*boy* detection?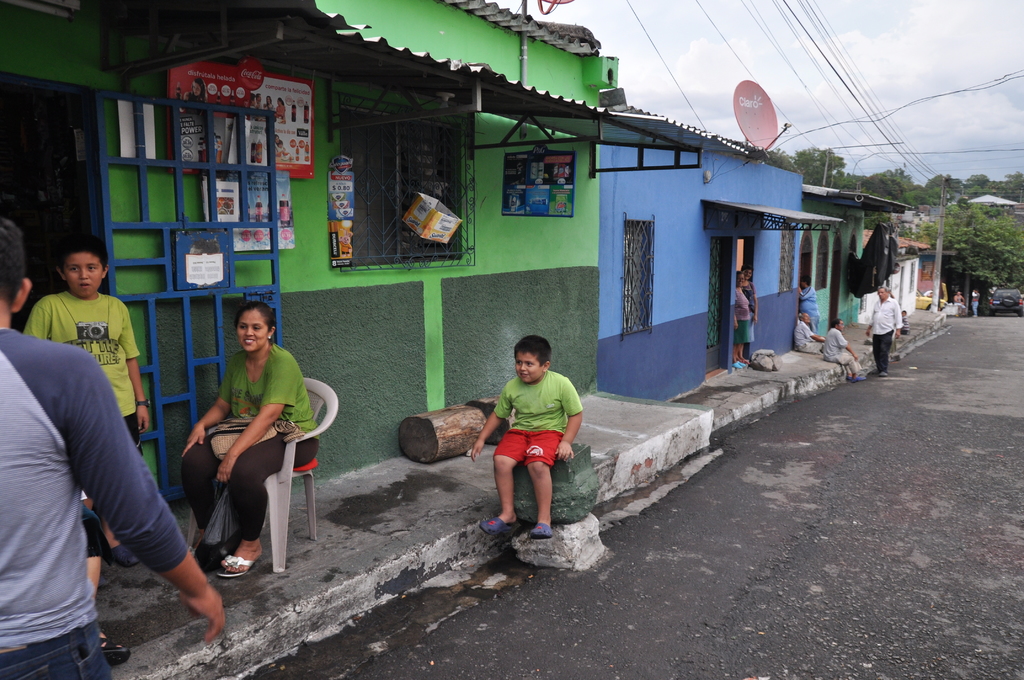
l=17, t=229, r=156, b=667
